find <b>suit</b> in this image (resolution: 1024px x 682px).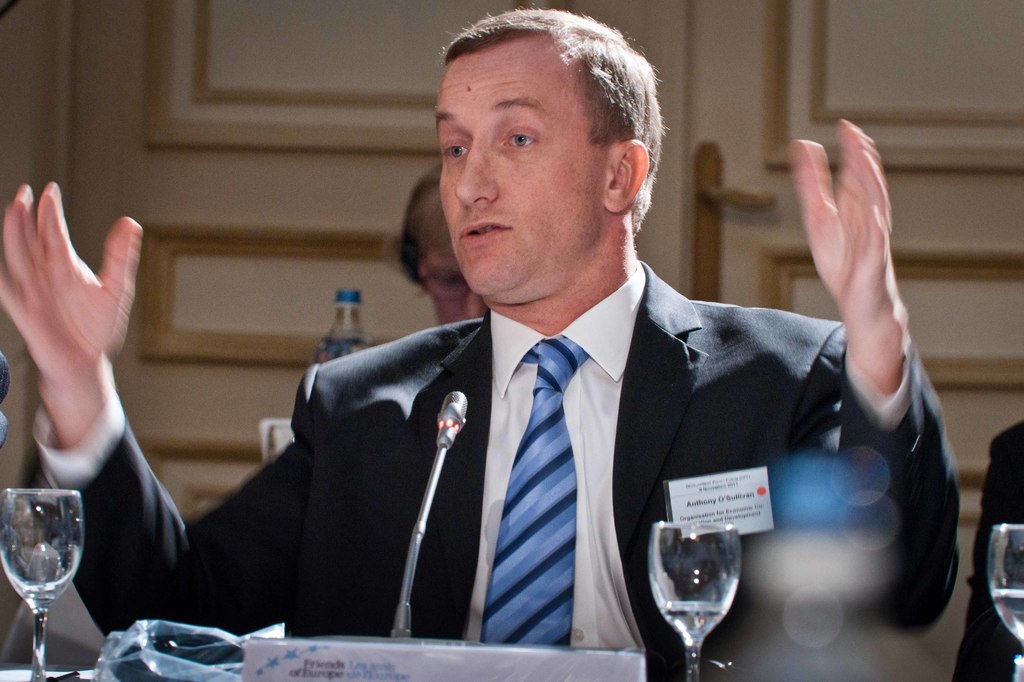
<bbox>29, 247, 949, 681</bbox>.
